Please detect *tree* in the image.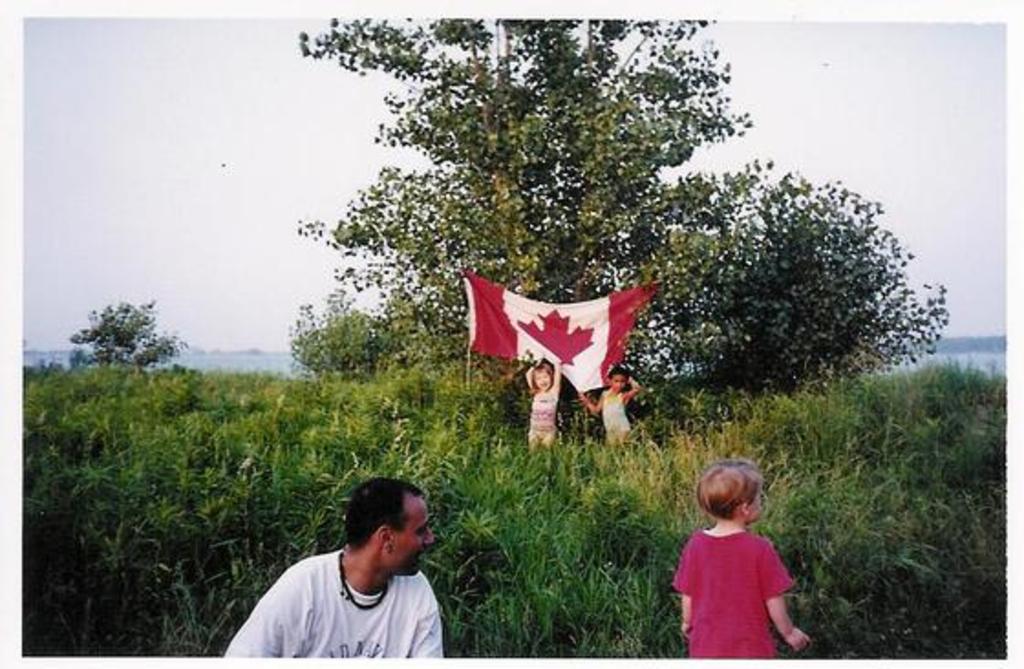
rect(68, 281, 170, 380).
